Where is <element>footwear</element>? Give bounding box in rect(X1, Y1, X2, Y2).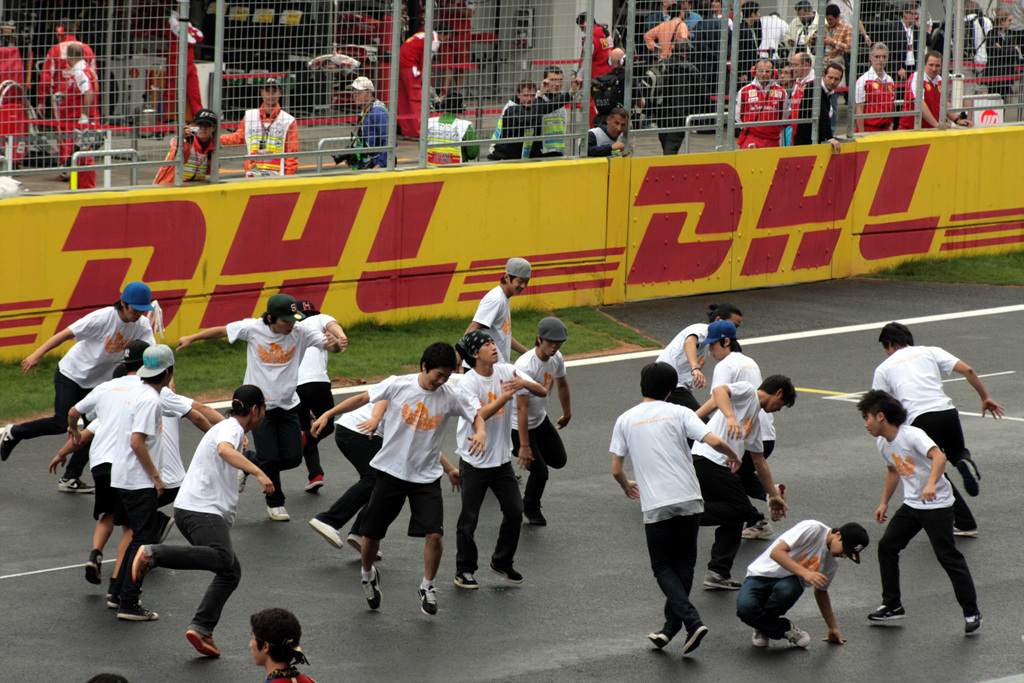
rect(0, 425, 9, 463).
